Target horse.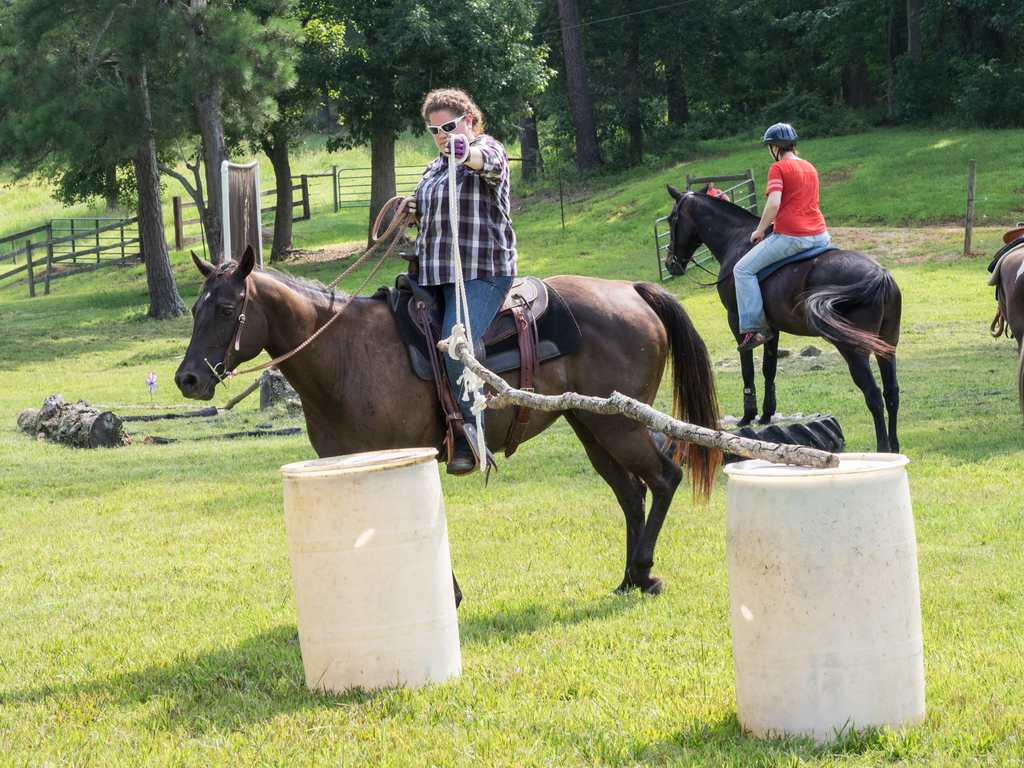
Target region: rect(173, 244, 726, 610).
